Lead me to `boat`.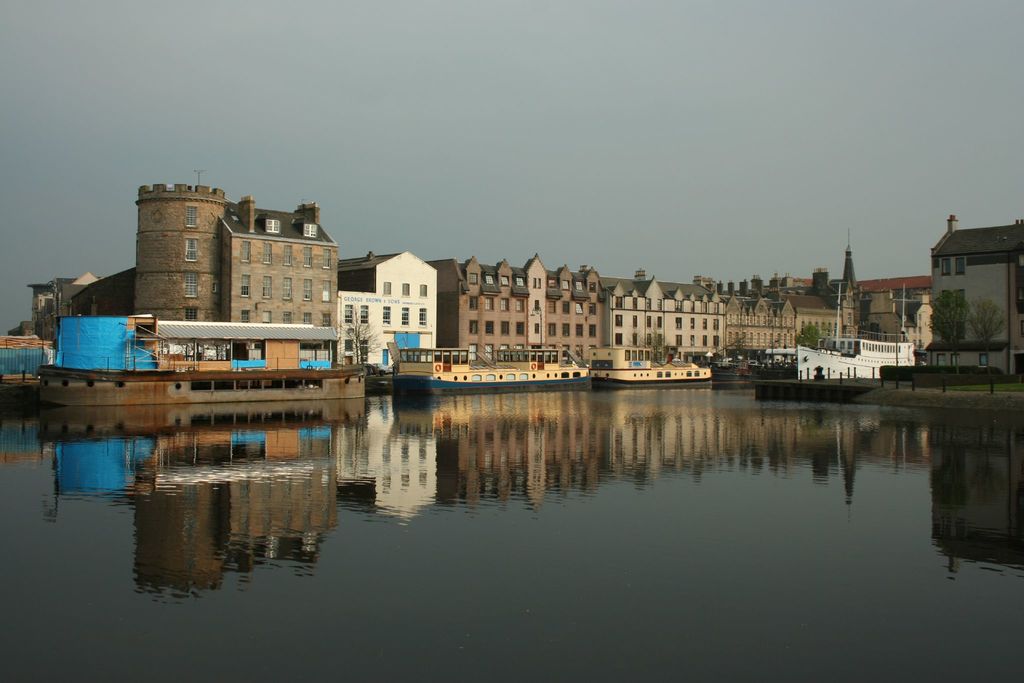
Lead to {"left": 388, "top": 342, "right": 596, "bottom": 399}.
